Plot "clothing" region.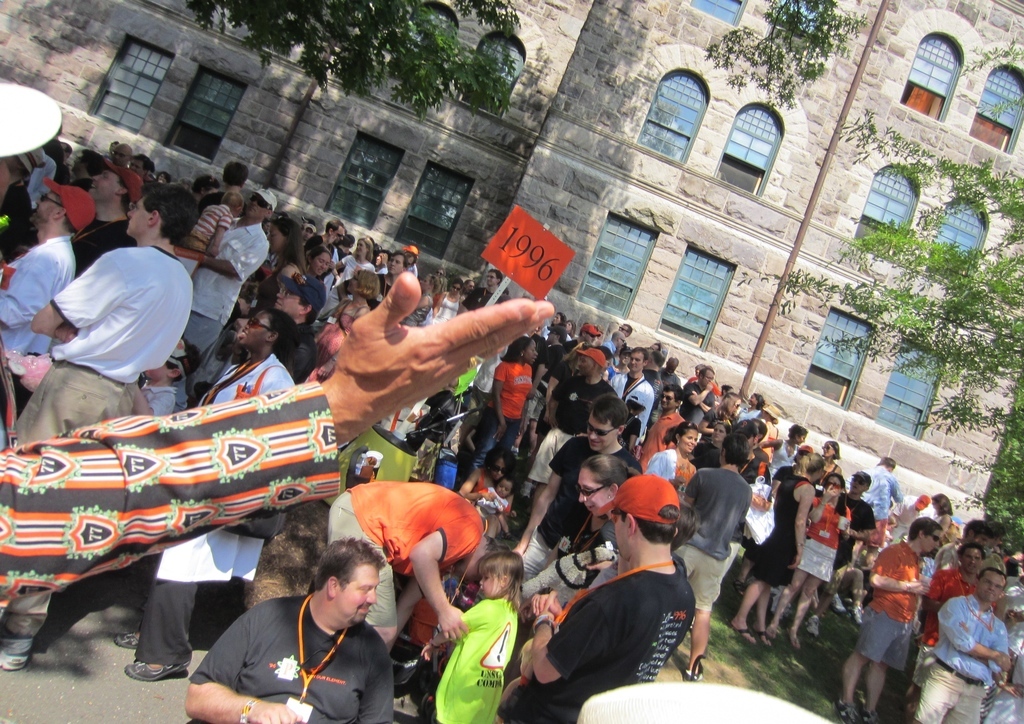
Plotted at (607, 370, 654, 449).
